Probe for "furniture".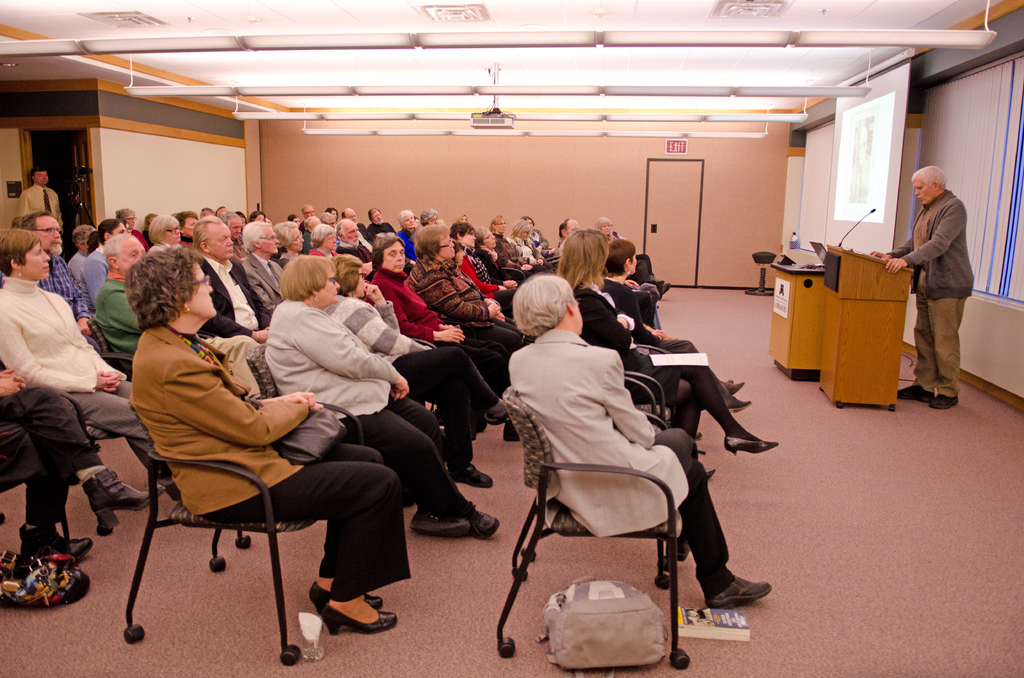
Probe result: BBox(819, 246, 913, 412).
